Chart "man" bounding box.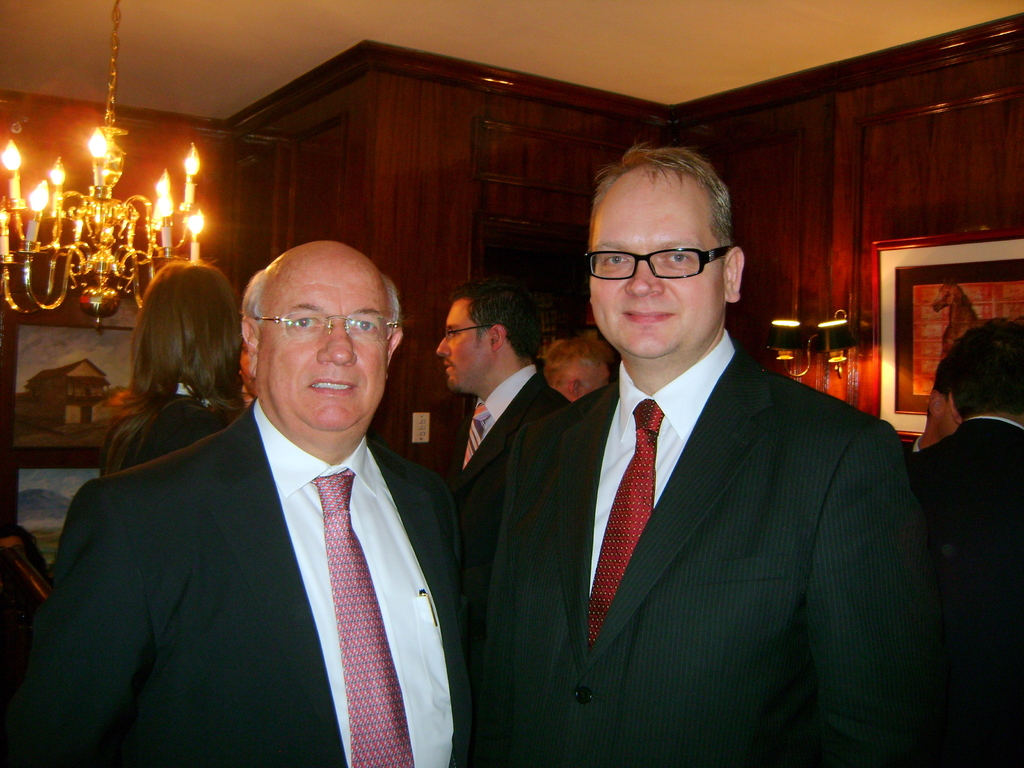
Charted: [906,317,1023,767].
